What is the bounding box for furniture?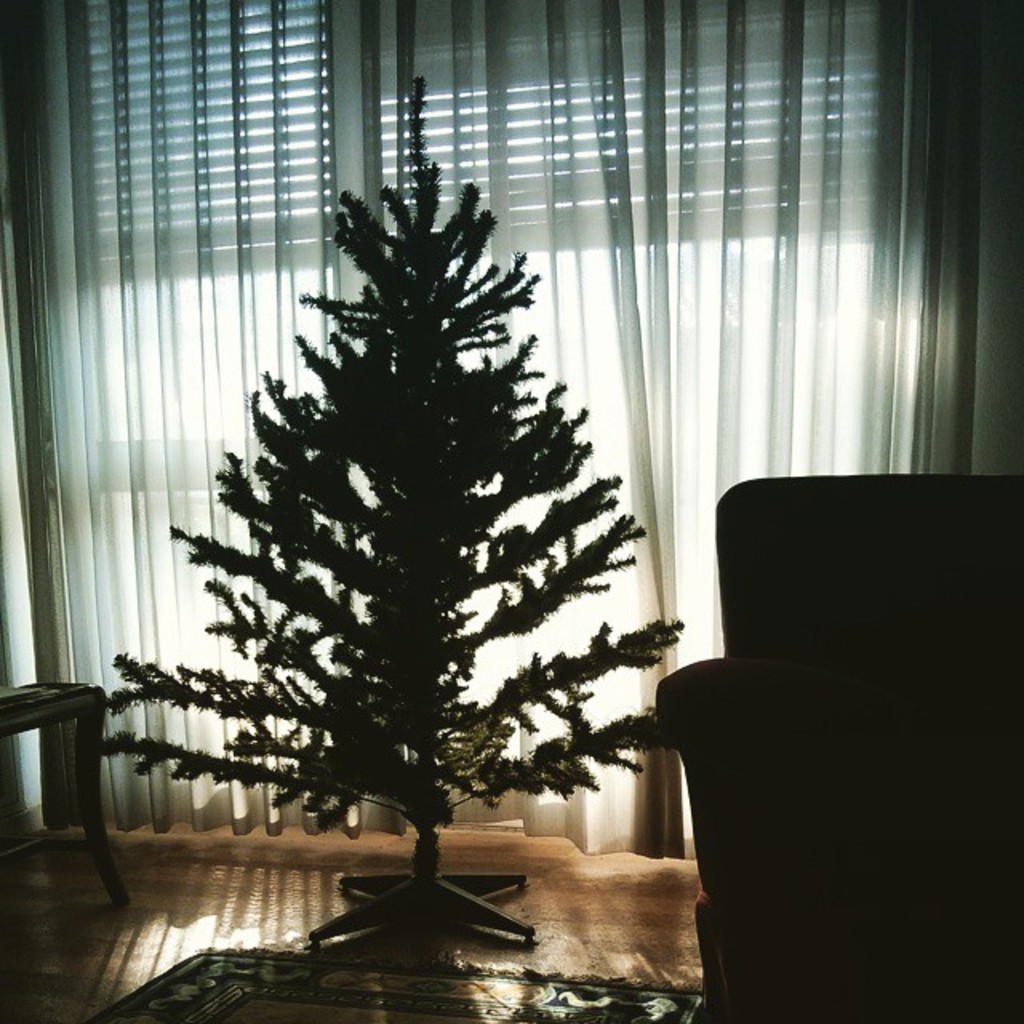
select_region(0, 678, 118, 901).
